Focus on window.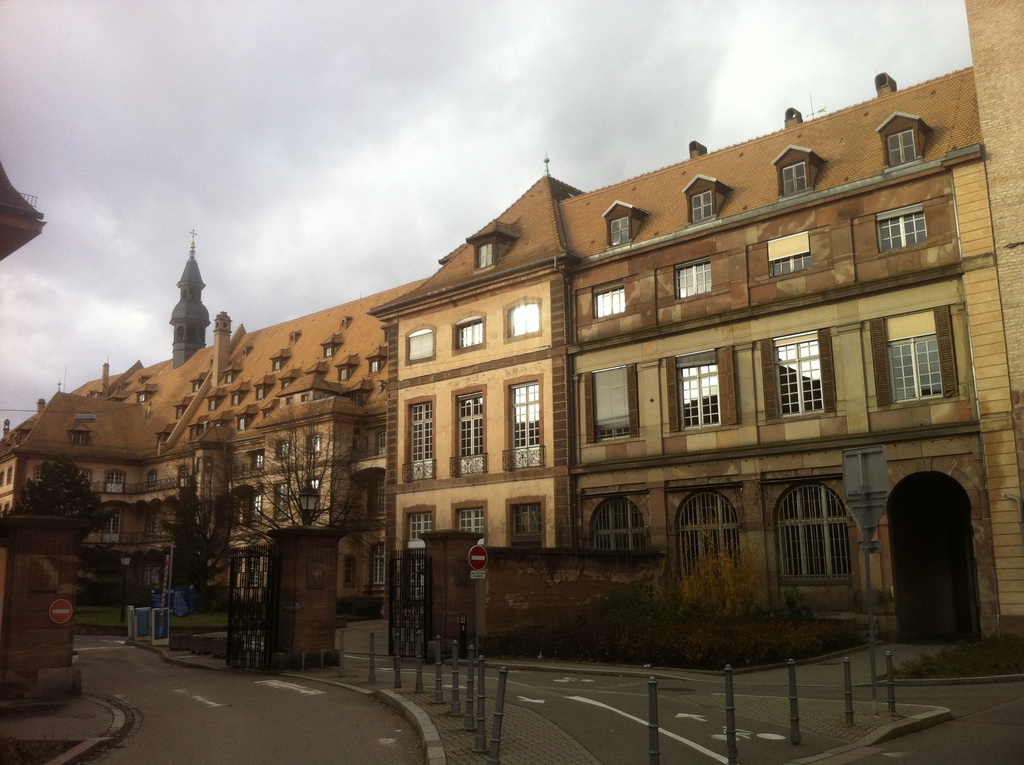
Focused at bbox=[590, 371, 627, 436].
